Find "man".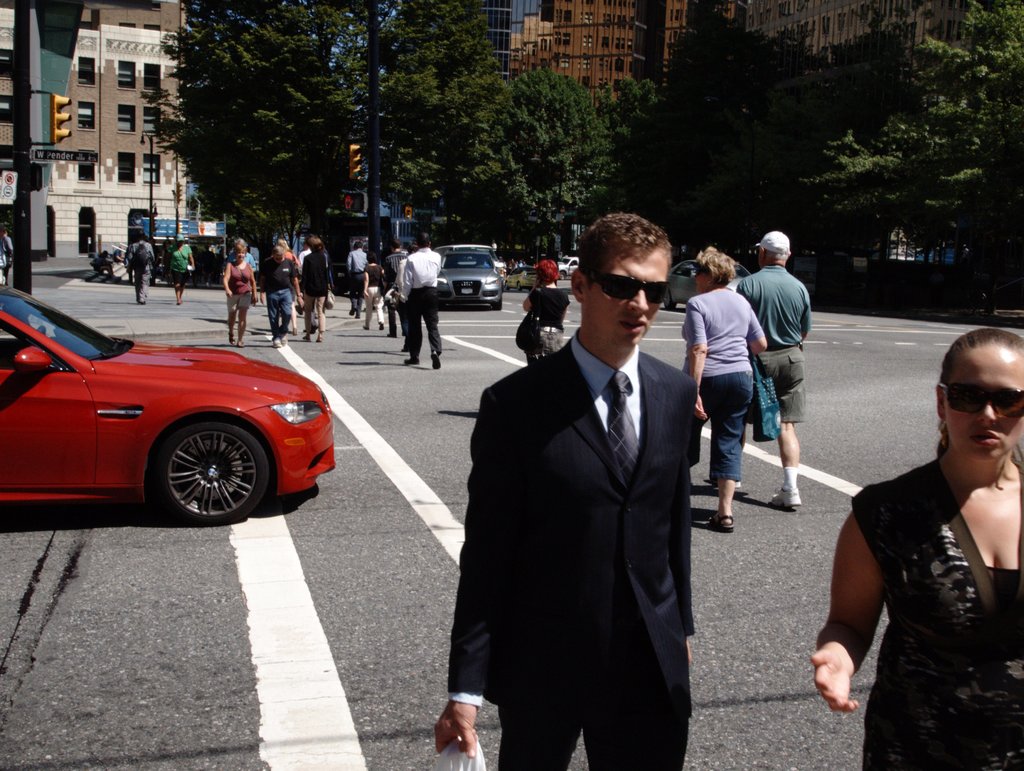
Rect(735, 229, 815, 508).
